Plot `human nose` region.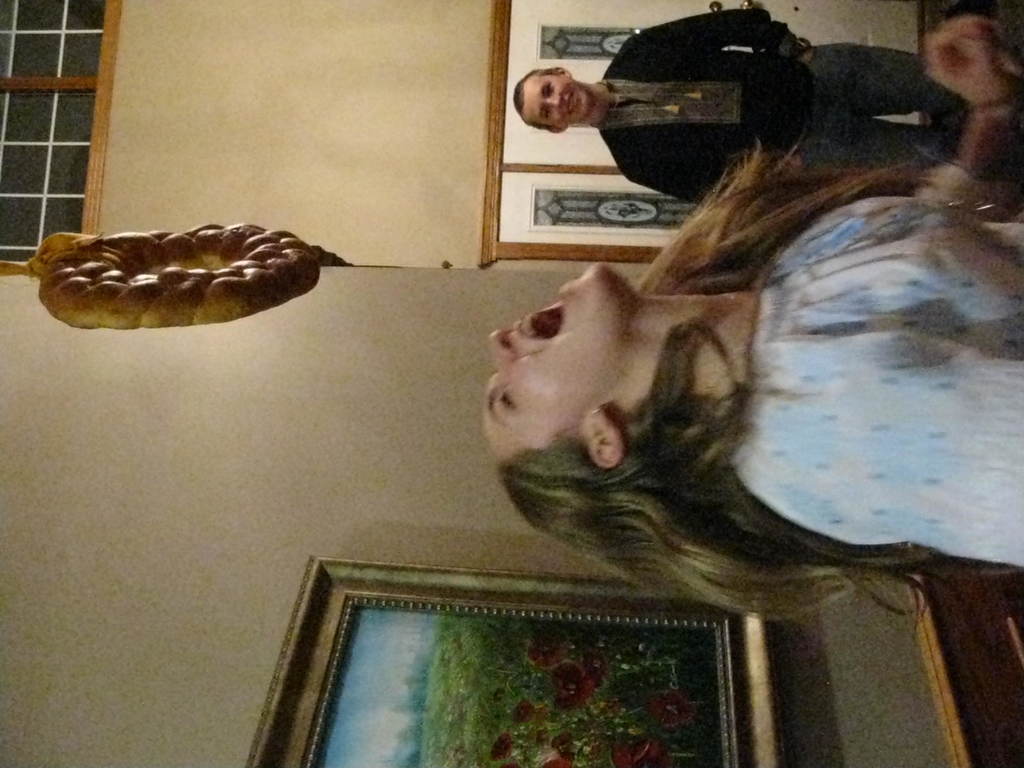
Plotted at 489:326:511:367.
